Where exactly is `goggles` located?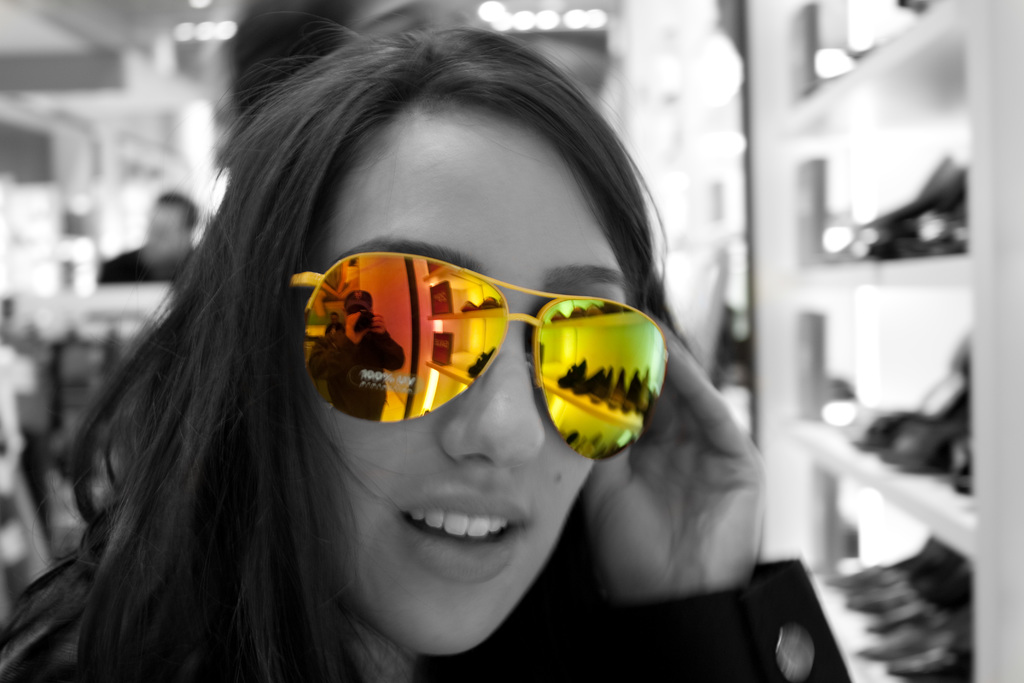
Its bounding box is (284, 249, 659, 454).
